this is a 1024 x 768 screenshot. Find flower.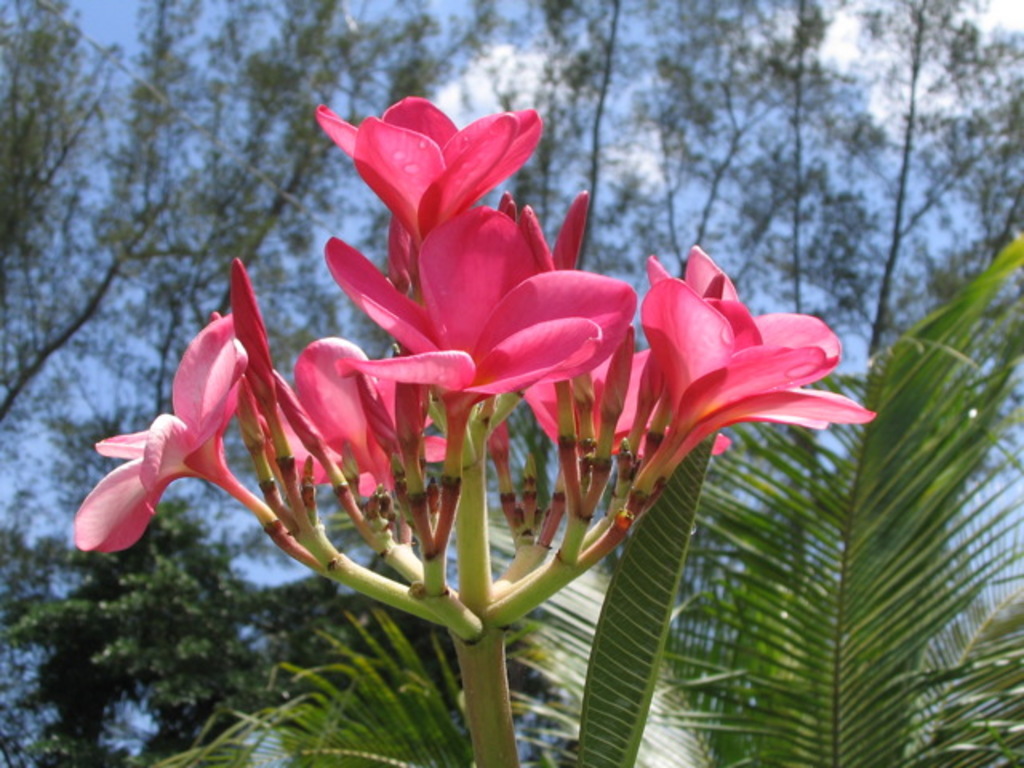
Bounding box: 315 94 542 243.
